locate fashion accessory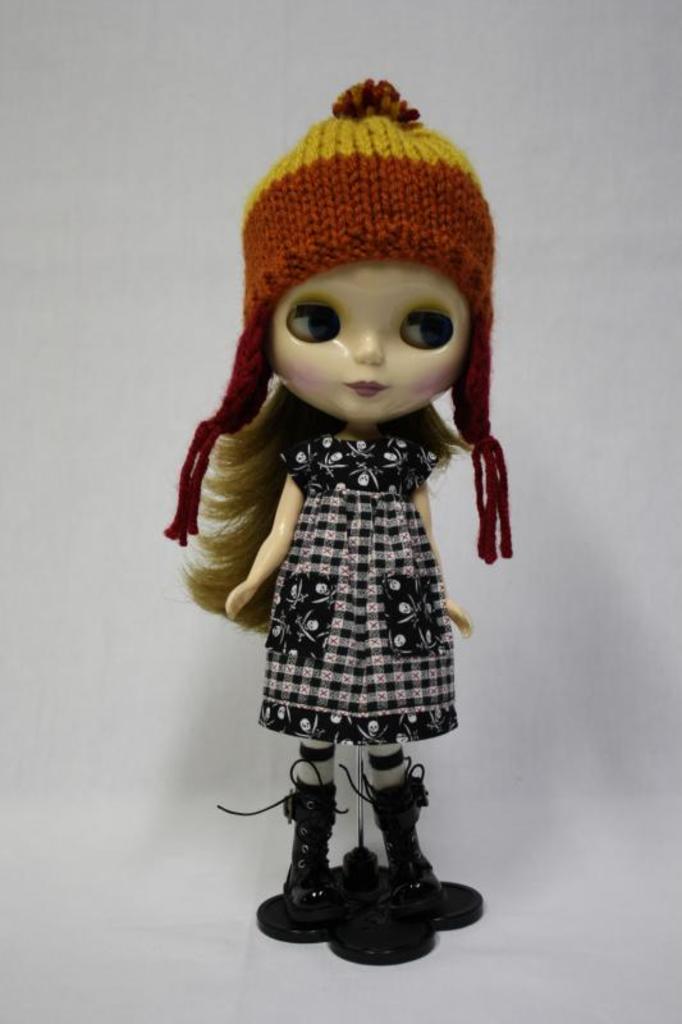
(x1=333, y1=755, x2=448, y2=902)
